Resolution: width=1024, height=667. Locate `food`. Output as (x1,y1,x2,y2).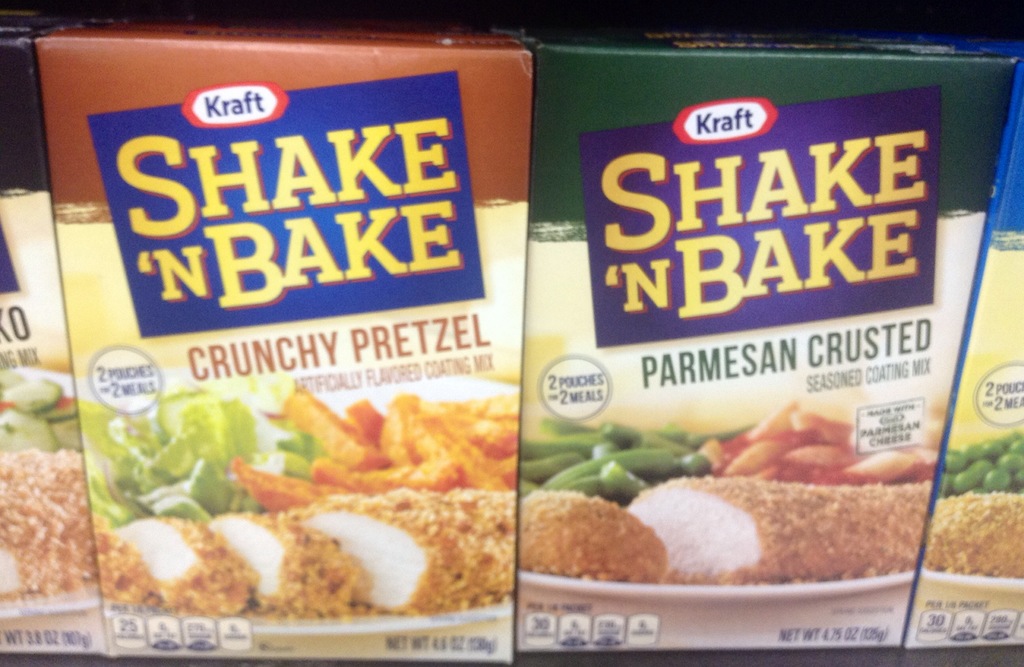
(924,493,1023,580).
